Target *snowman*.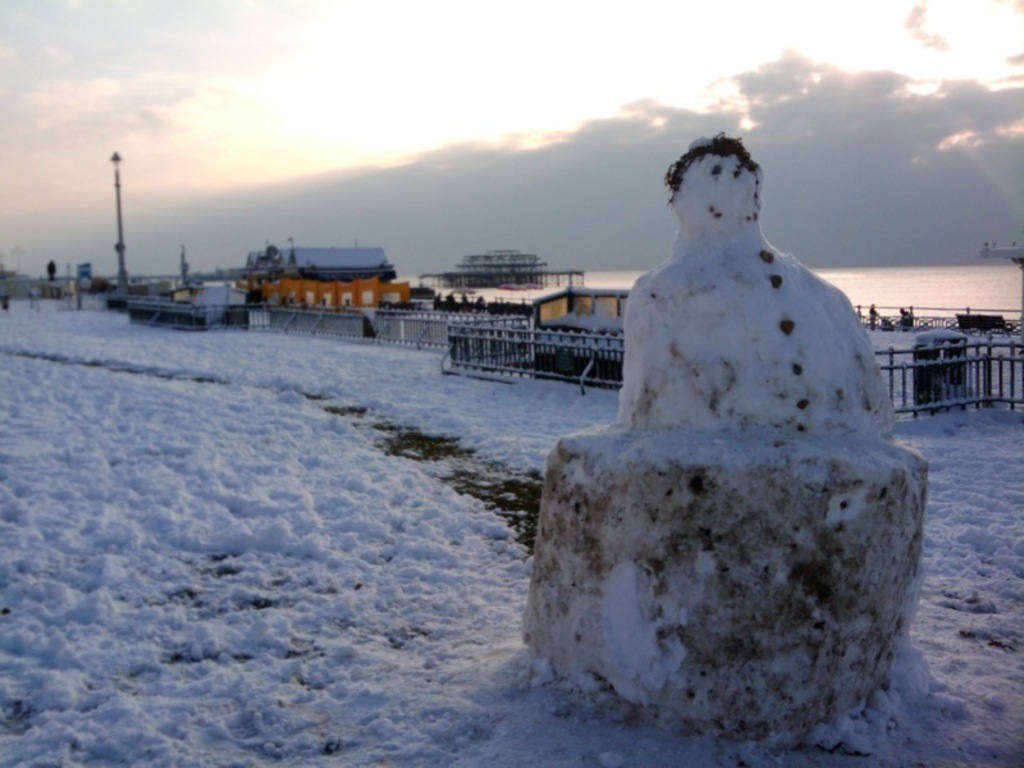
Target region: {"x1": 535, "y1": 143, "x2": 937, "y2": 721}.
